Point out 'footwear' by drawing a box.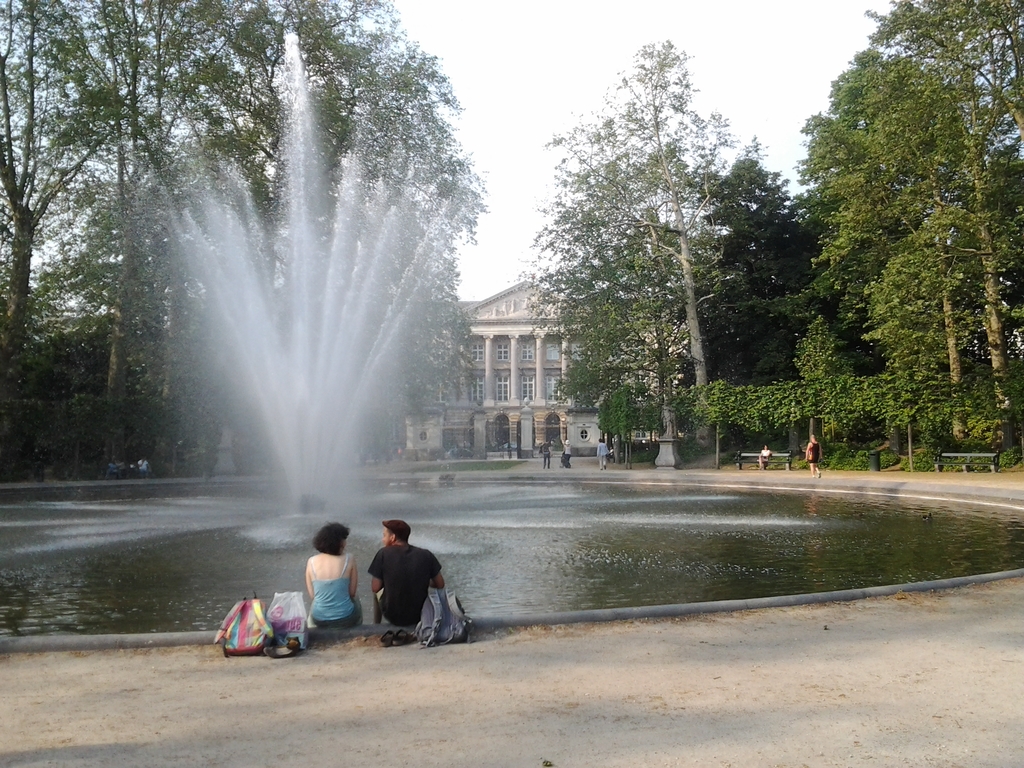
locate(377, 627, 401, 650).
